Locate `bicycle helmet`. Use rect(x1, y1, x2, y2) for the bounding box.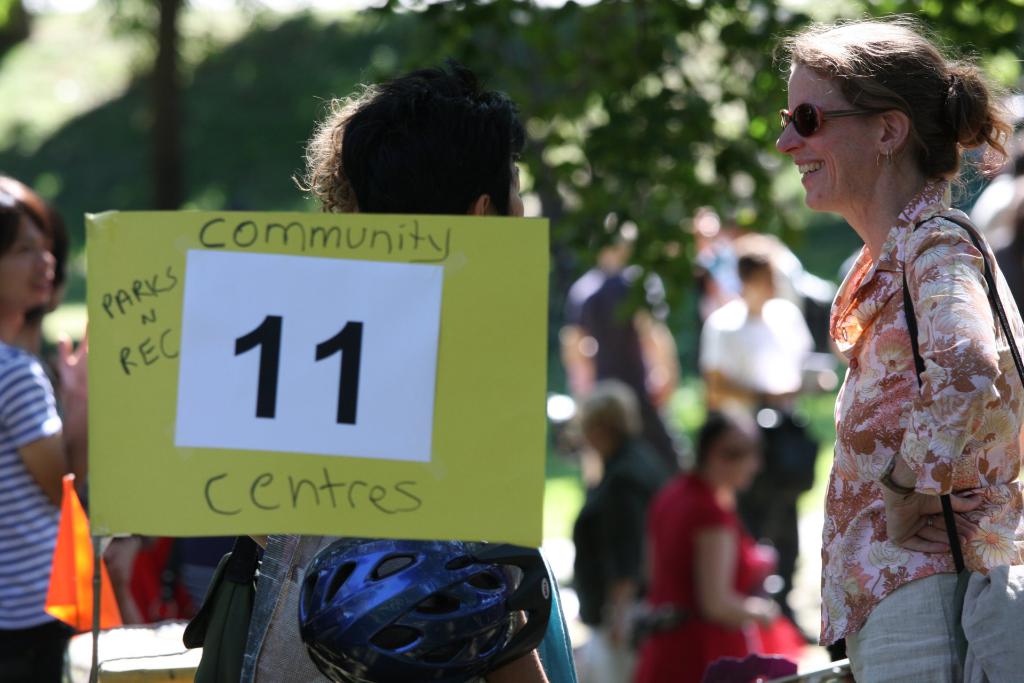
rect(298, 540, 550, 680).
